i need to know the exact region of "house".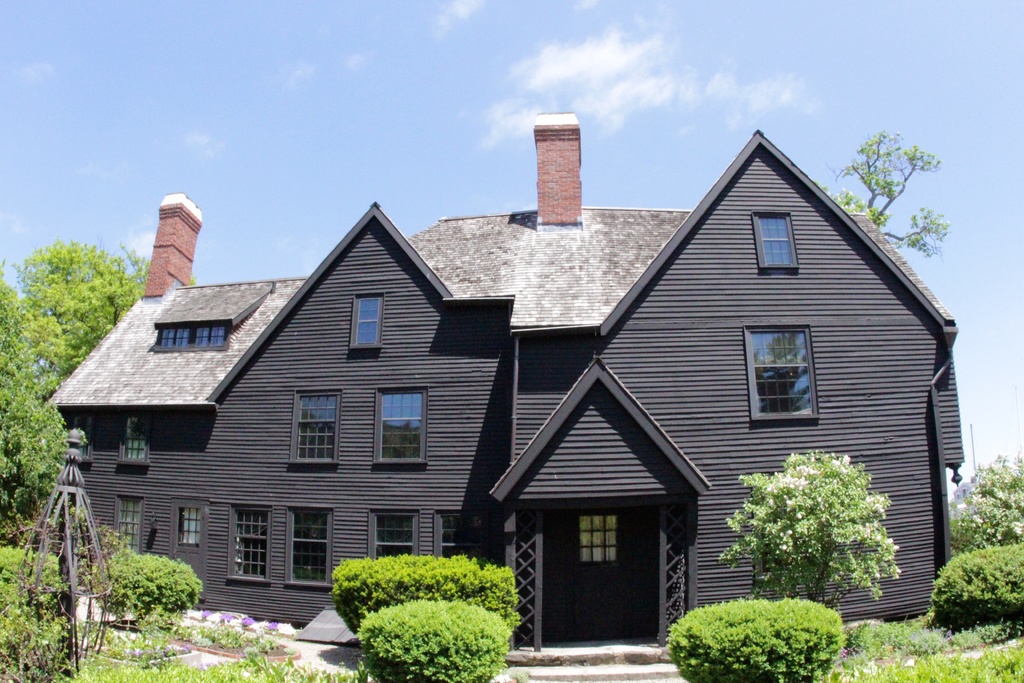
Region: (82,116,937,666).
